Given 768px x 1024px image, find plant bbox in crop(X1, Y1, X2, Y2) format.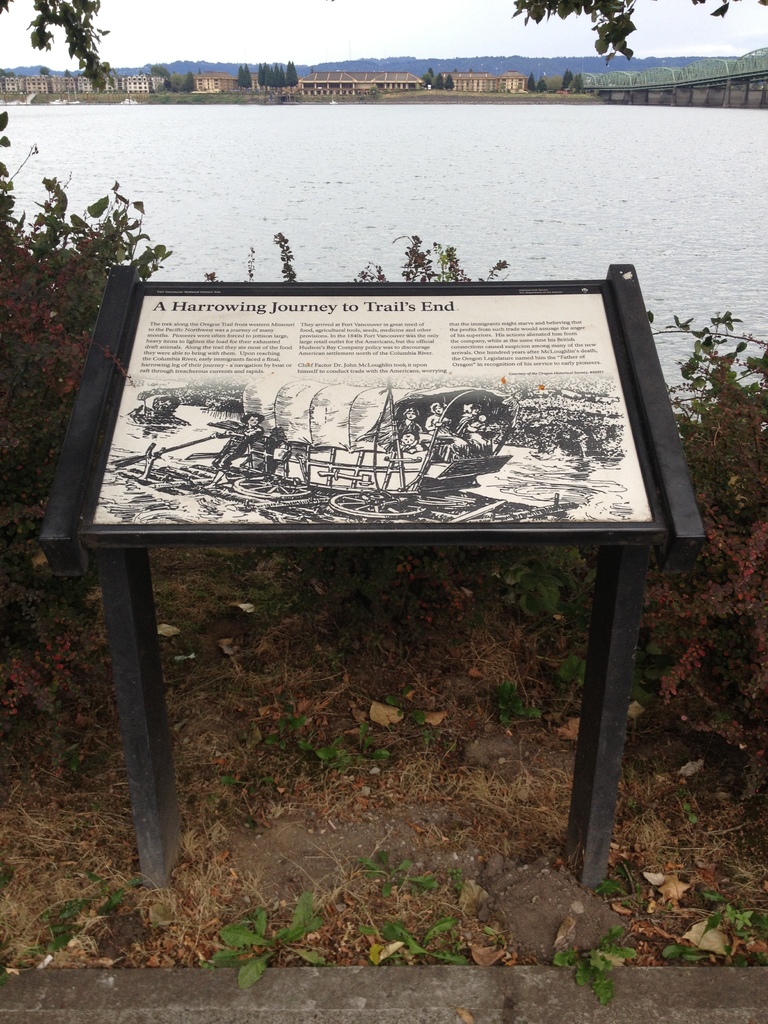
crop(360, 850, 442, 895).
